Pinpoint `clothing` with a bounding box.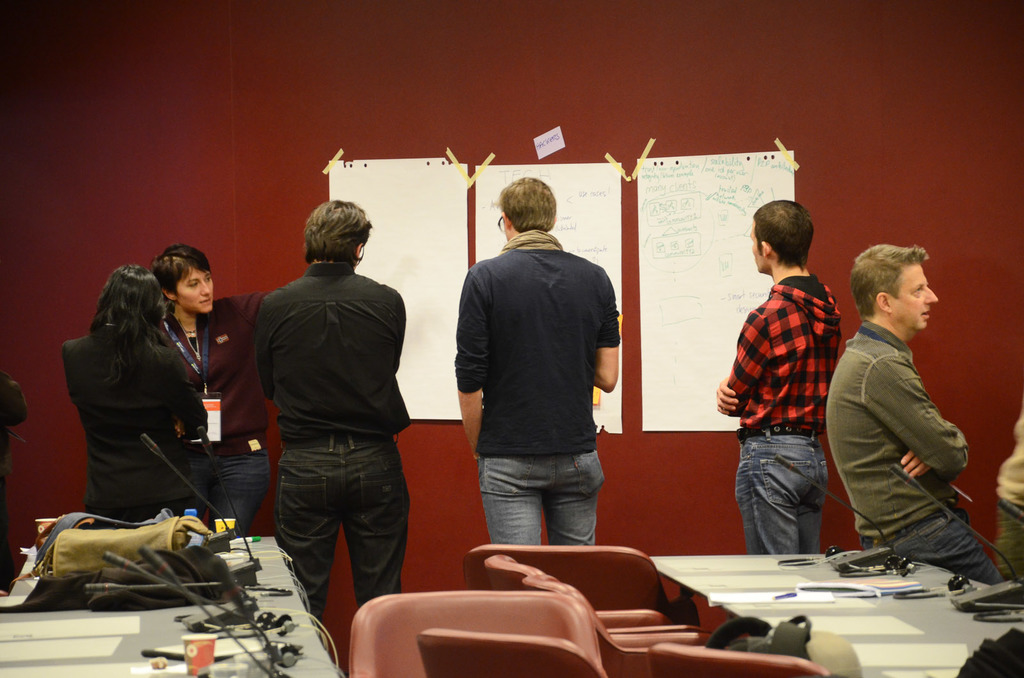
<region>50, 322, 200, 493</region>.
